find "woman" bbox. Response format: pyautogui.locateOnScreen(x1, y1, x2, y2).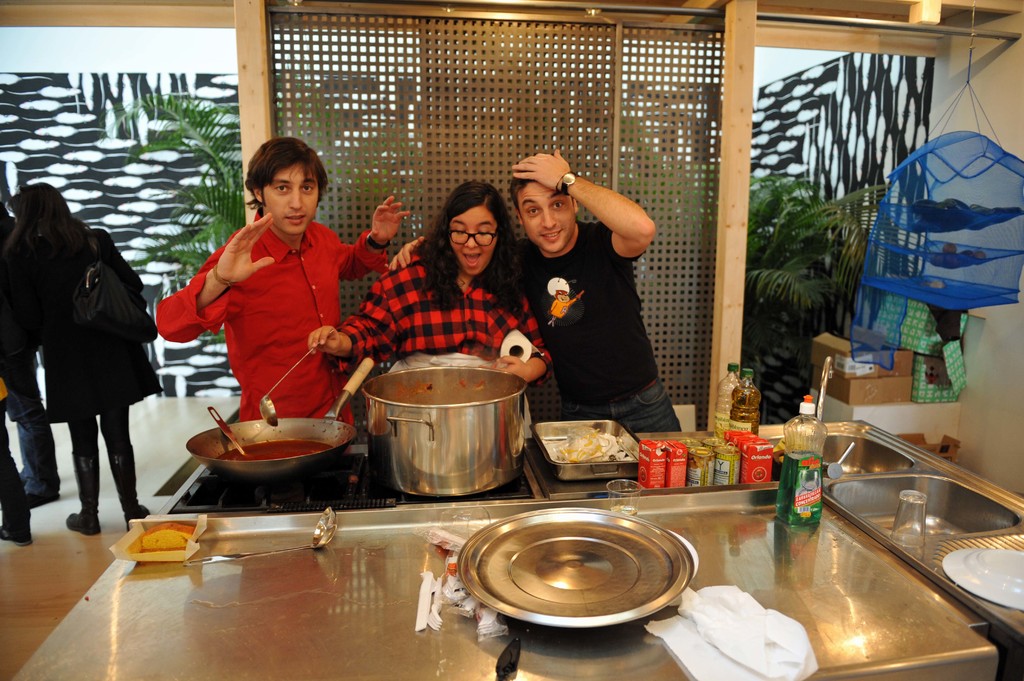
pyautogui.locateOnScreen(24, 166, 153, 552).
